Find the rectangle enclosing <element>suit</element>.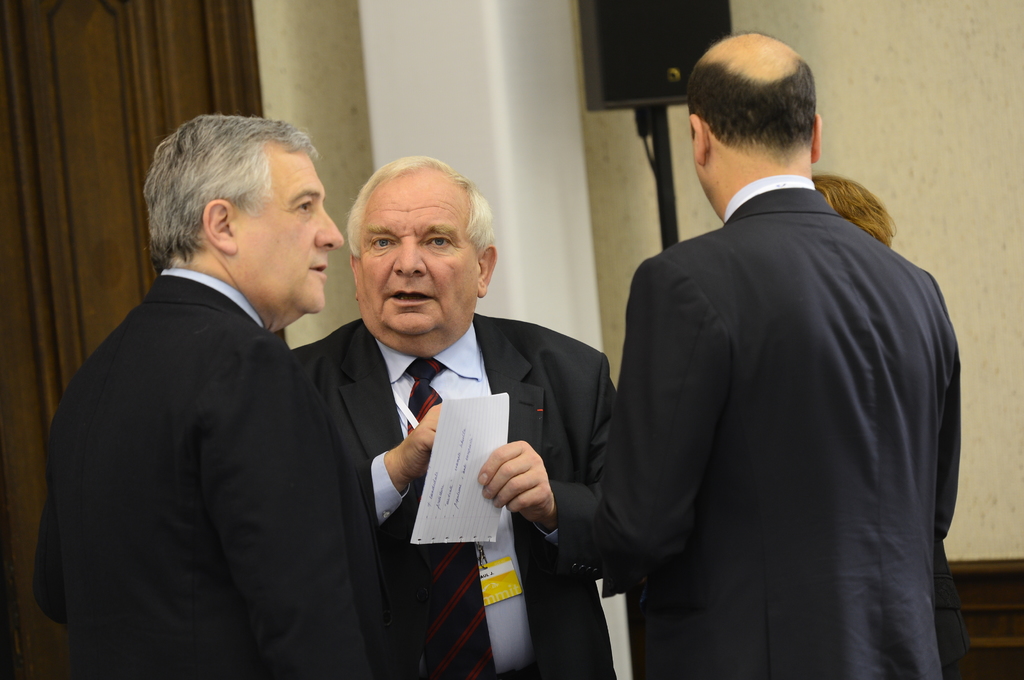
pyautogui.locateOnScreen(17, 262, 391, 679).
